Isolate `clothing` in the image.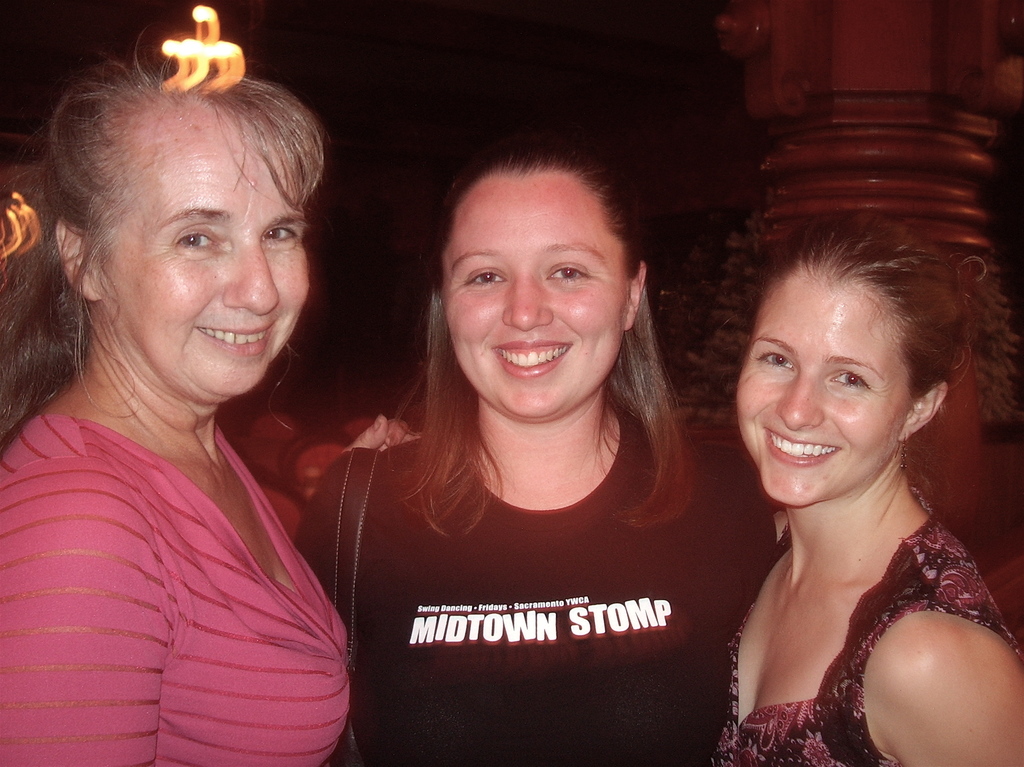
Isolated region: 294/408/780/766.
